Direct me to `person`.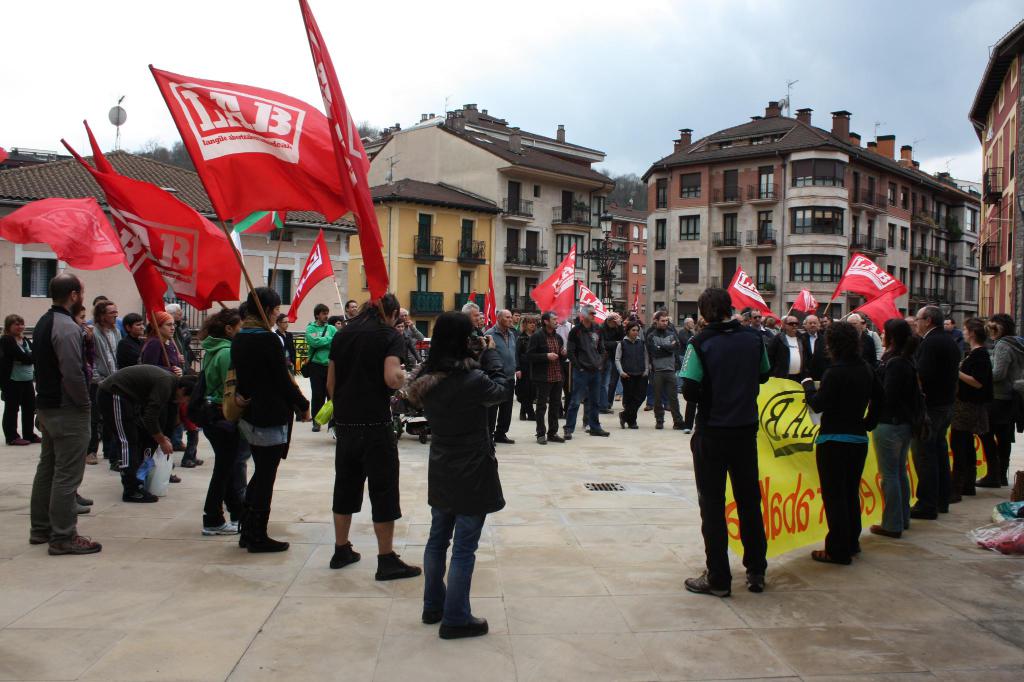
Direction: (100,358,195,502).
